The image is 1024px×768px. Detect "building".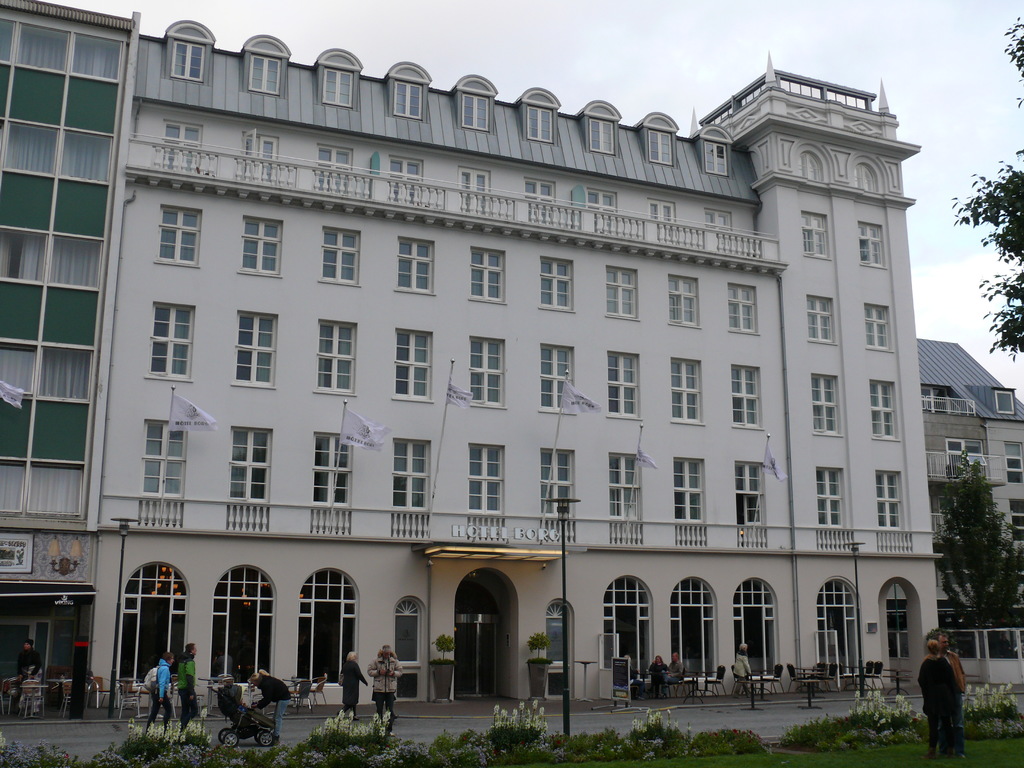
Detection: [left=920, top=330, right=1023, bottom=648].
